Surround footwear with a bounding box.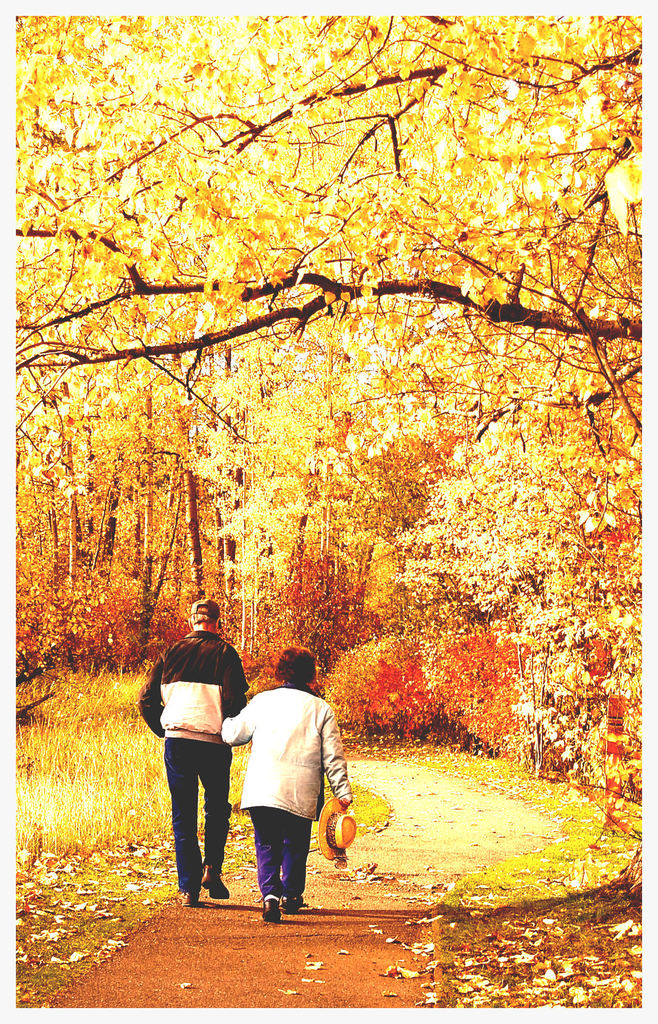
x1=274 y1=892 x2=304 y2=925.
